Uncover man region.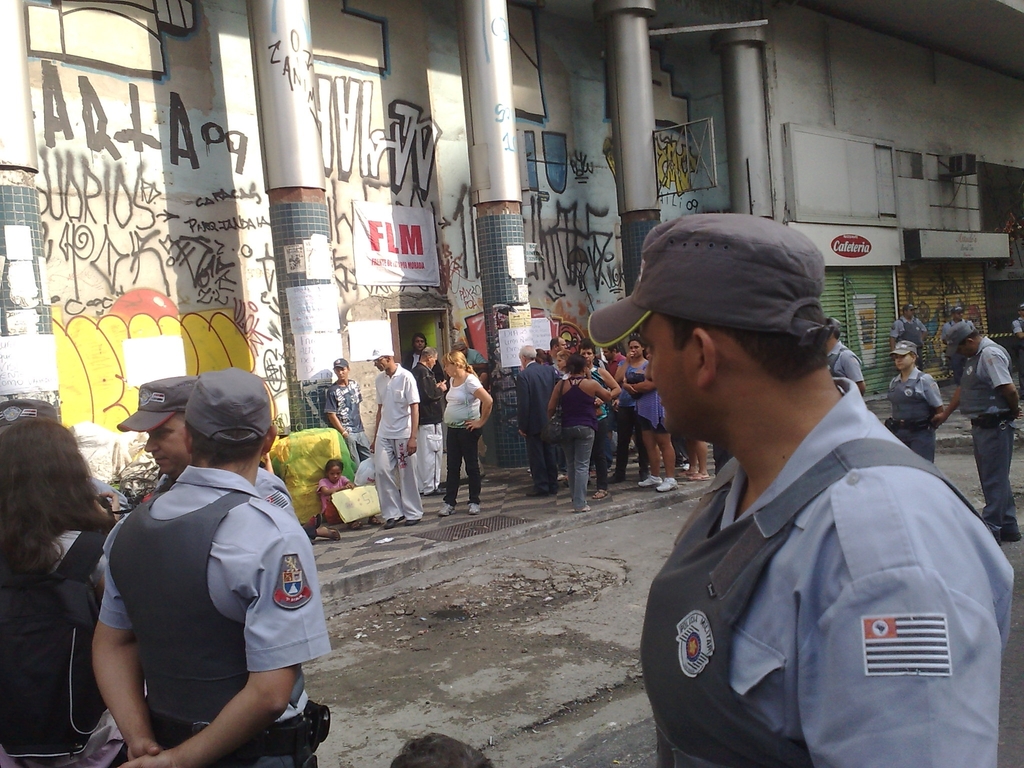
Uncovered: l=407, t=341, r=452, b=495.
